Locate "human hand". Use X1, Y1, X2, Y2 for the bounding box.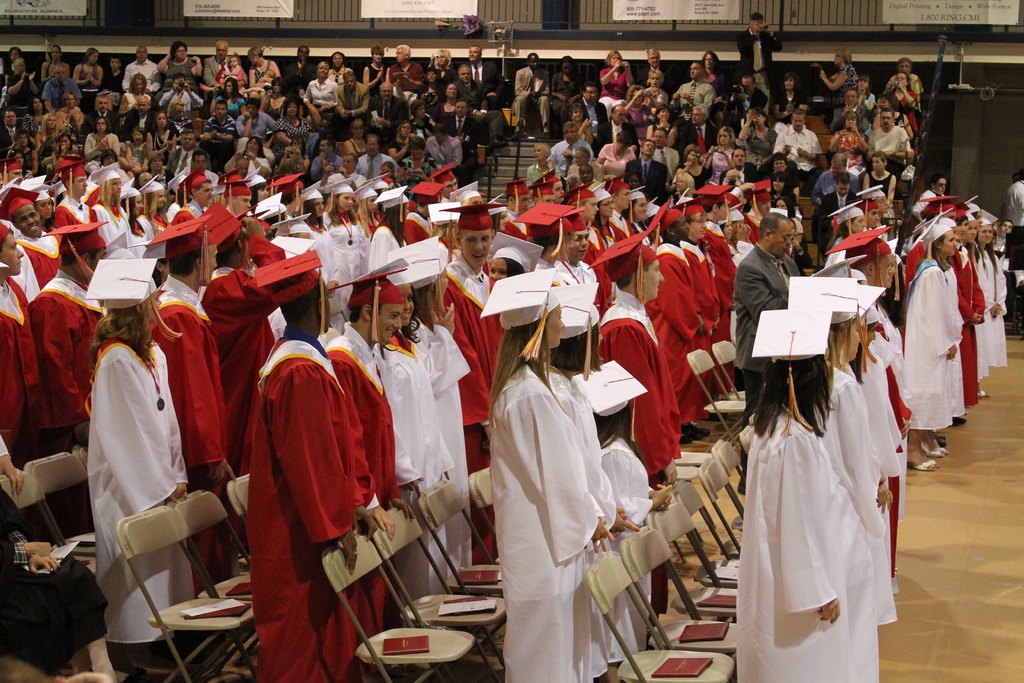
650, 483, 670, 508.
